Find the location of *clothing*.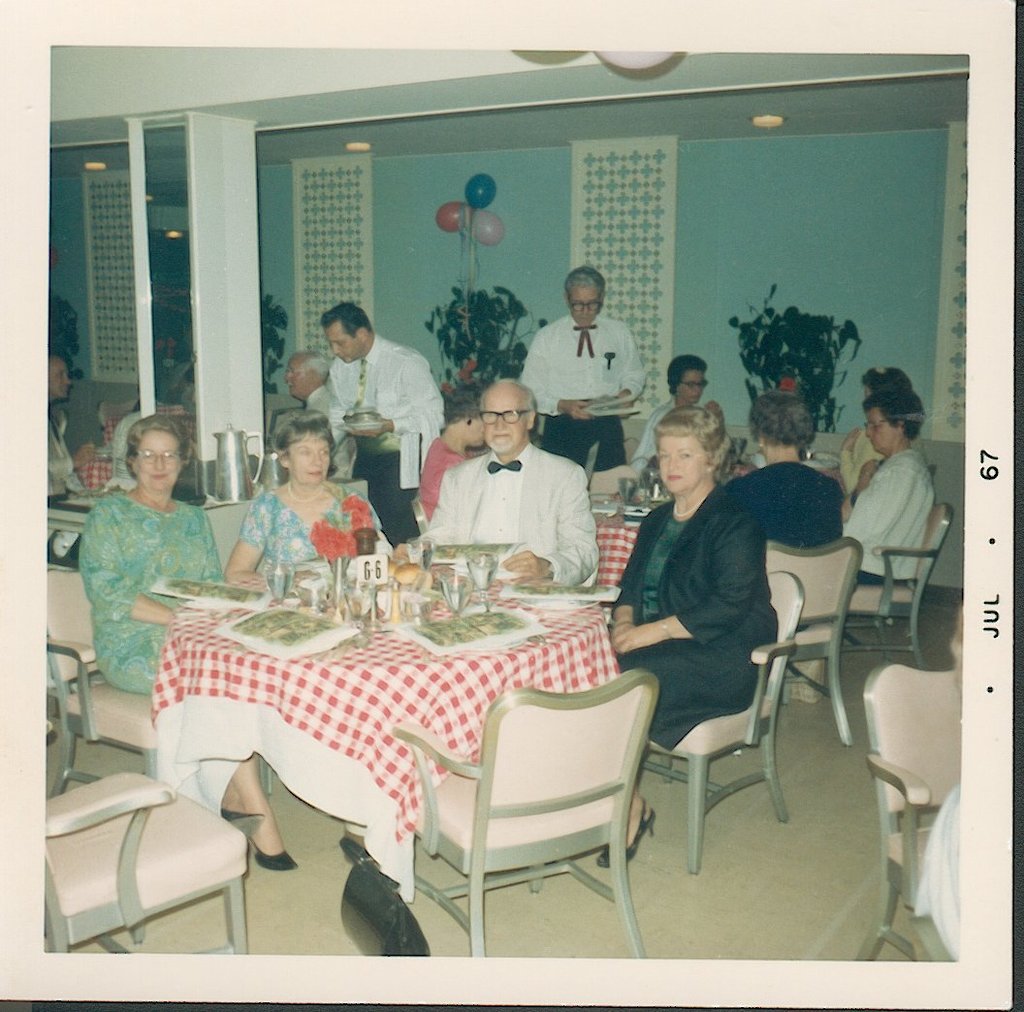
Location: Rect(837, 425, 886, 493).
